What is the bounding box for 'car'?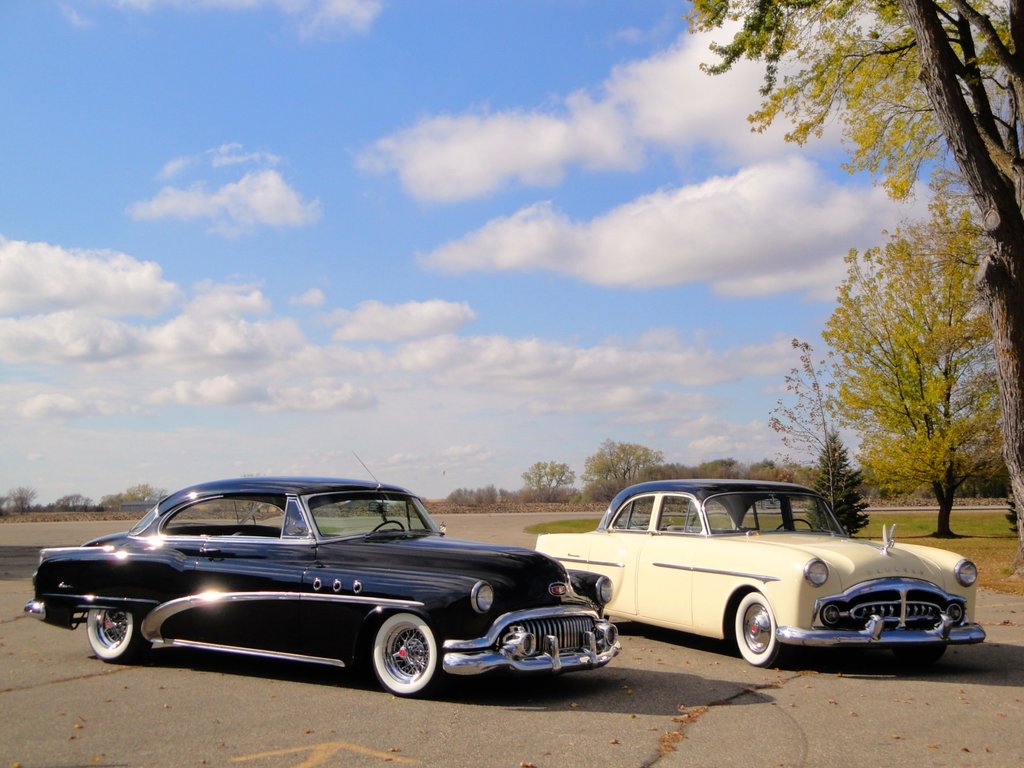
<bbox>22, 448, 621, 693</bbox>.
